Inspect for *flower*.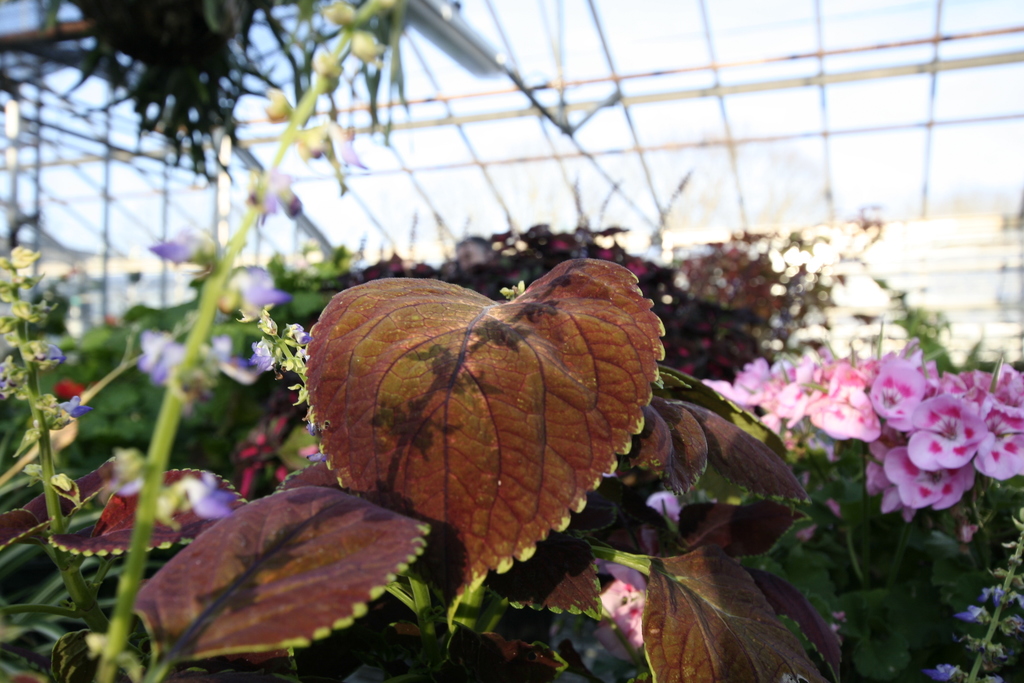
Inspection: locate(980, 582, 997, 597).
